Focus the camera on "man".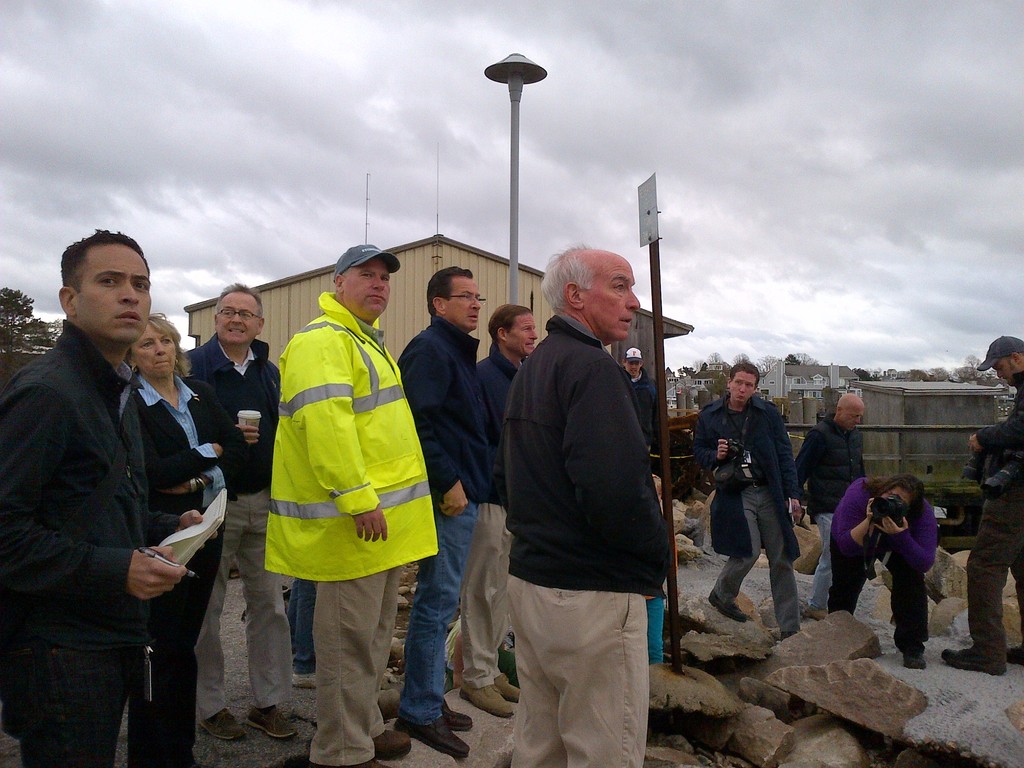
Focus region: box(940, 333, 1023, 676).
